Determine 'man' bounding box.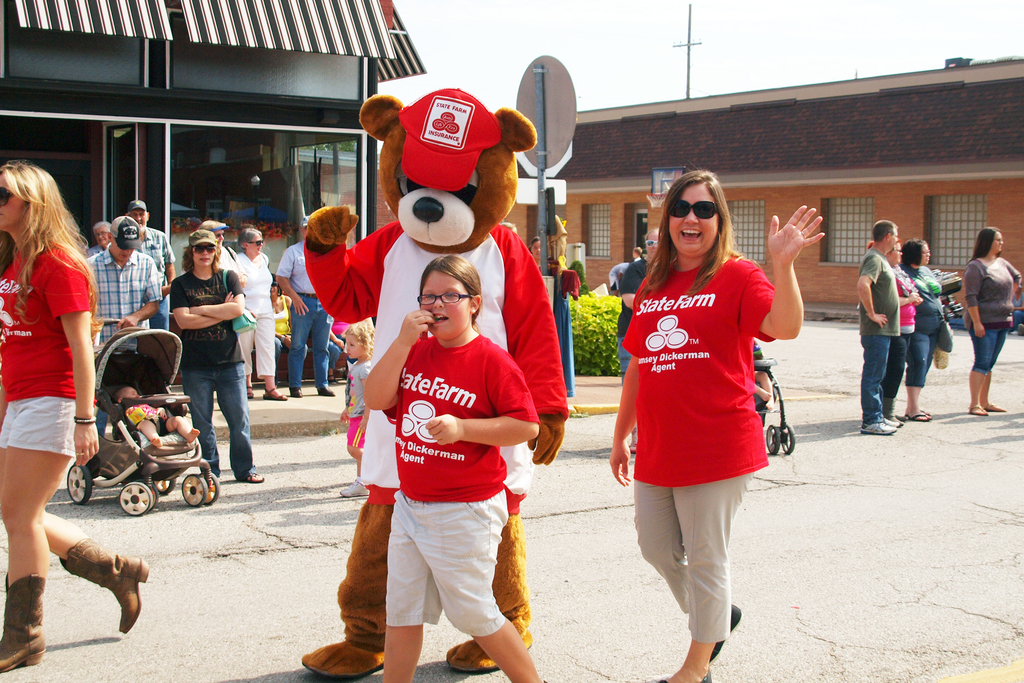
Determined: <box>83,223,161,374</box>.
